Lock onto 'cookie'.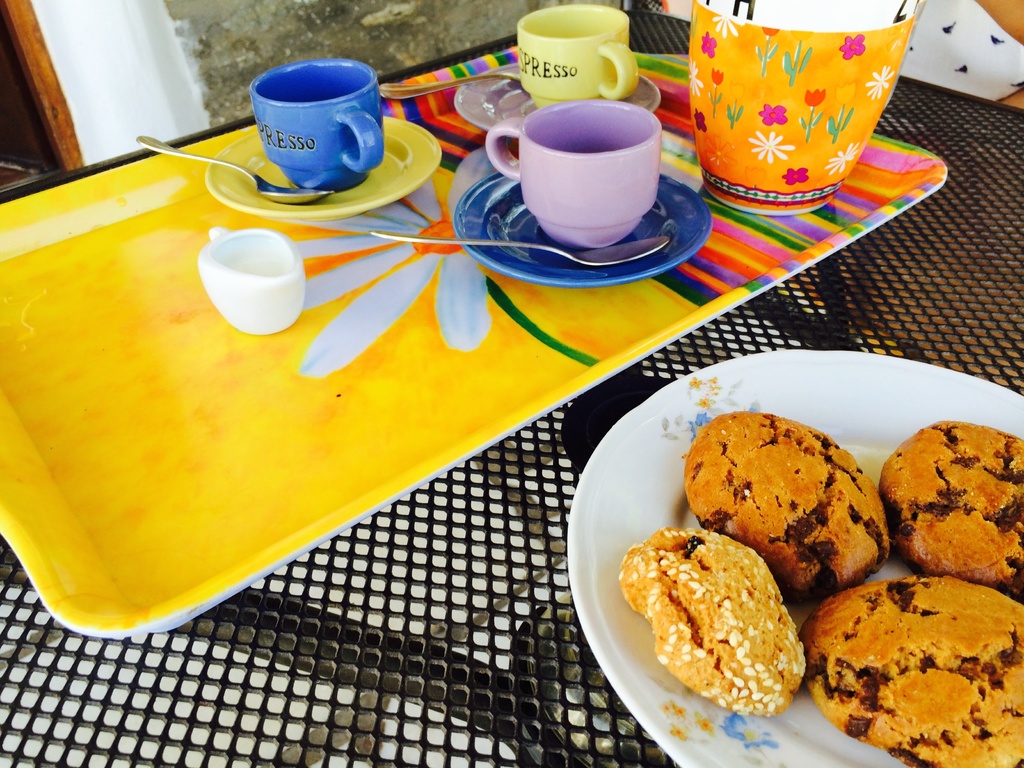
Locked: [x1=876, y1=417, x2=1023, y2=588].
